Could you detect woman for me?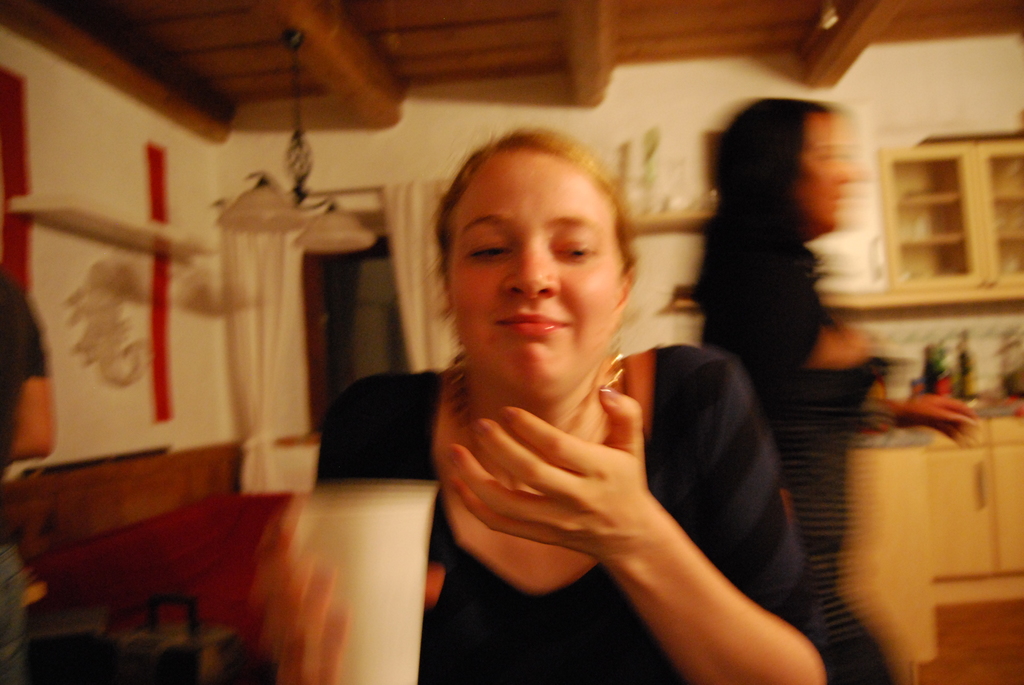
Detection result: bbox(297, 125, 855, 684).
